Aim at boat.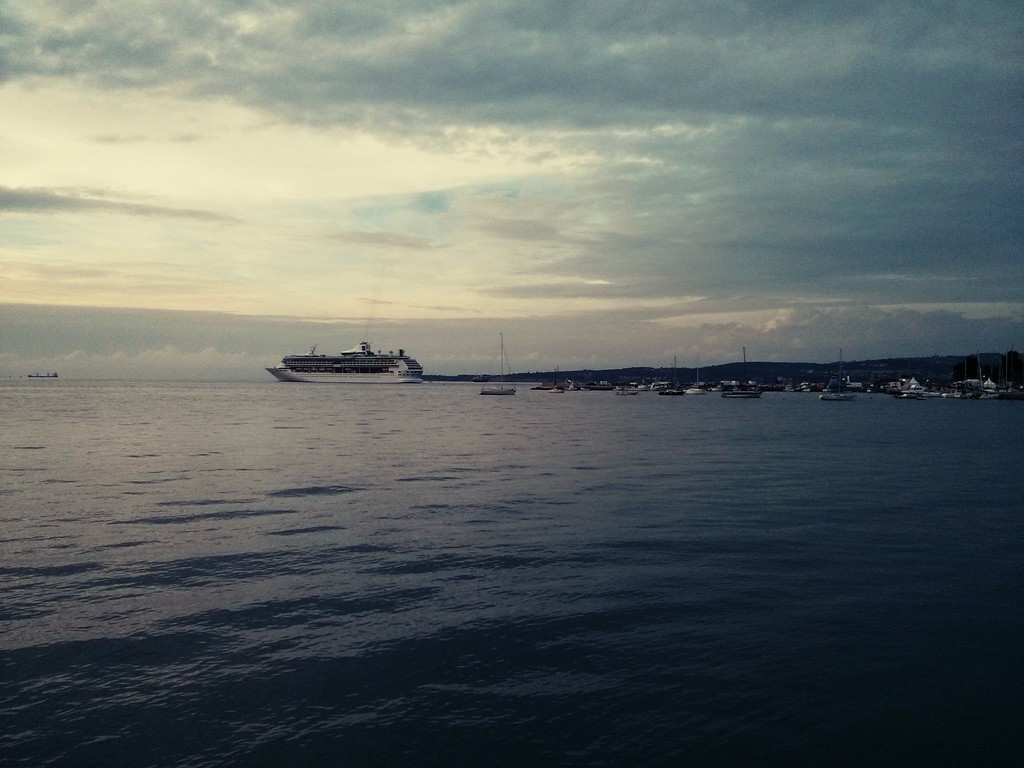
Aimed at bbox=[684, 352, 704, 397].
